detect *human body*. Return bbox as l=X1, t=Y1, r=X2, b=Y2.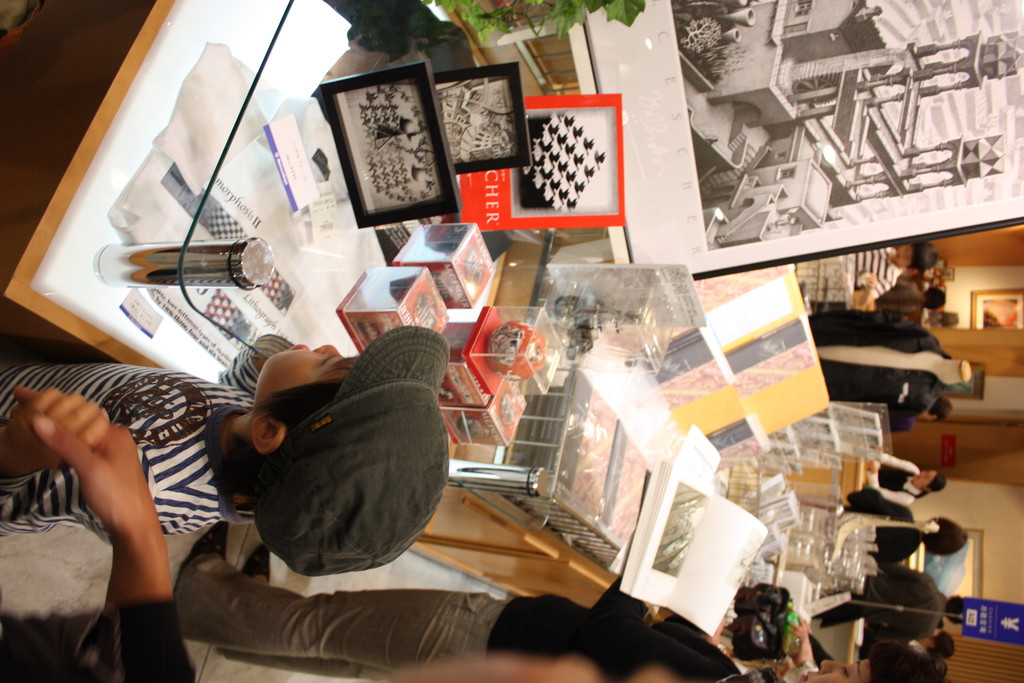
l=173, t=519, r=744, b=679.
